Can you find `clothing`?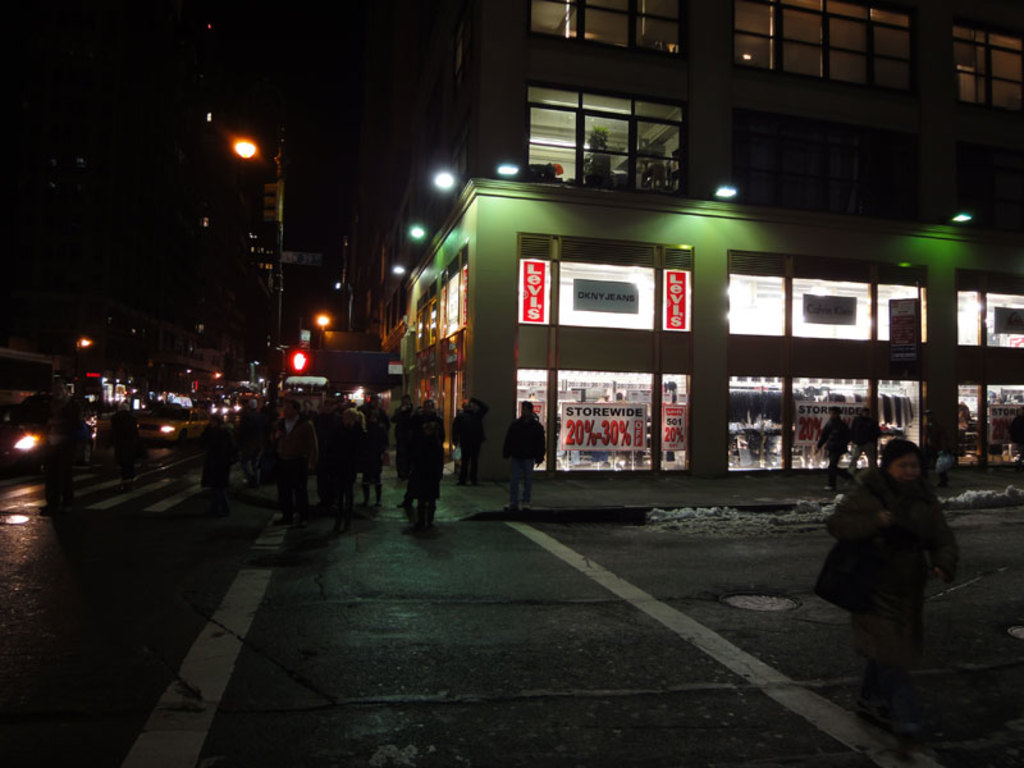
Yes, bounding box: [449, 399, 488, 476].
